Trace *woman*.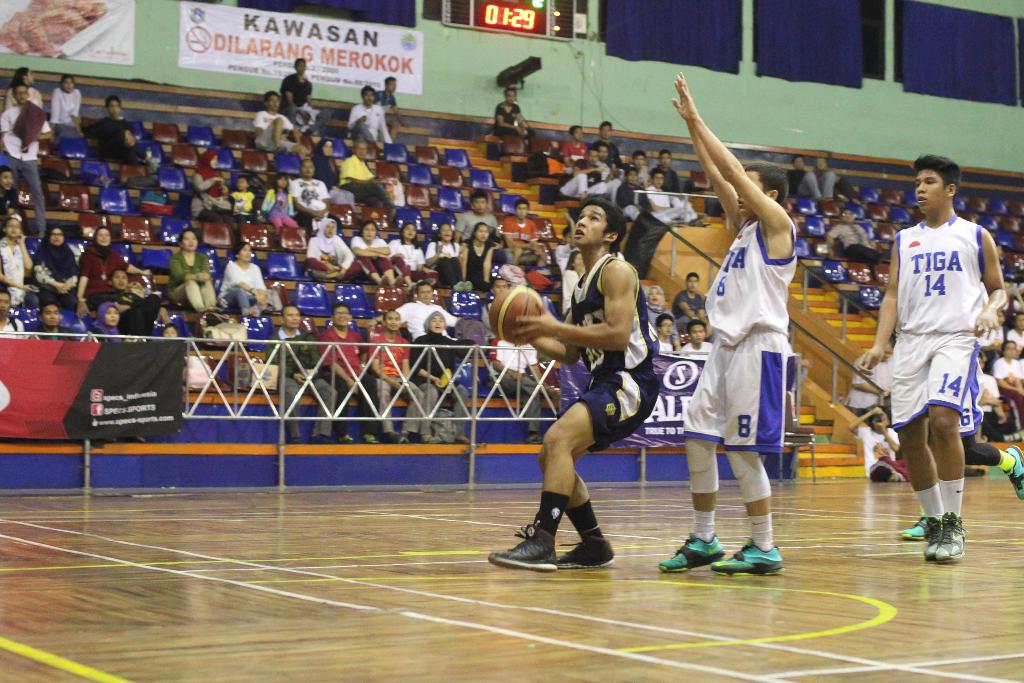
Traced to box=[643, 283, 682, 359].
